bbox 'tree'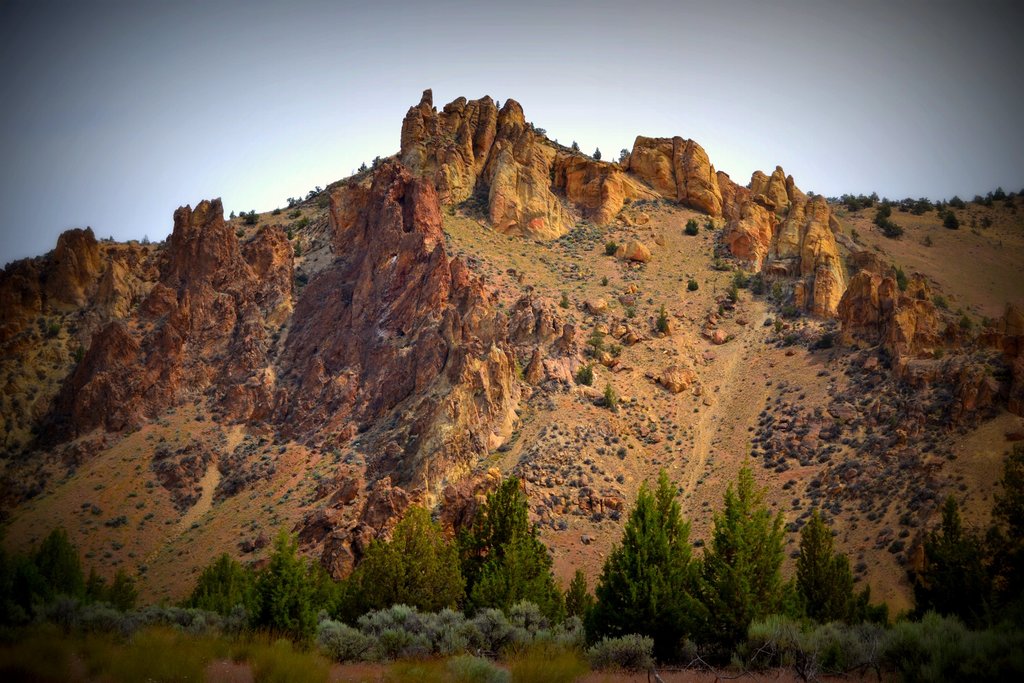
bbox=(243, 206, 261, 226)
